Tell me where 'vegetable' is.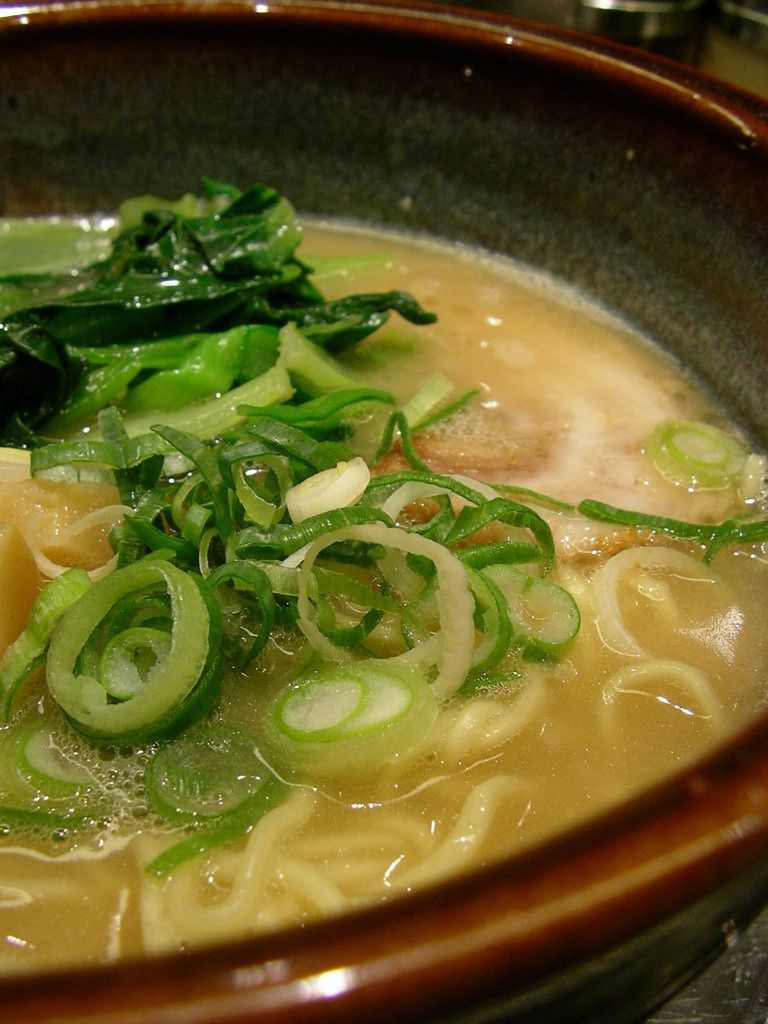
'vegetable' is at <region>38, 544, 234, 754</region>.
